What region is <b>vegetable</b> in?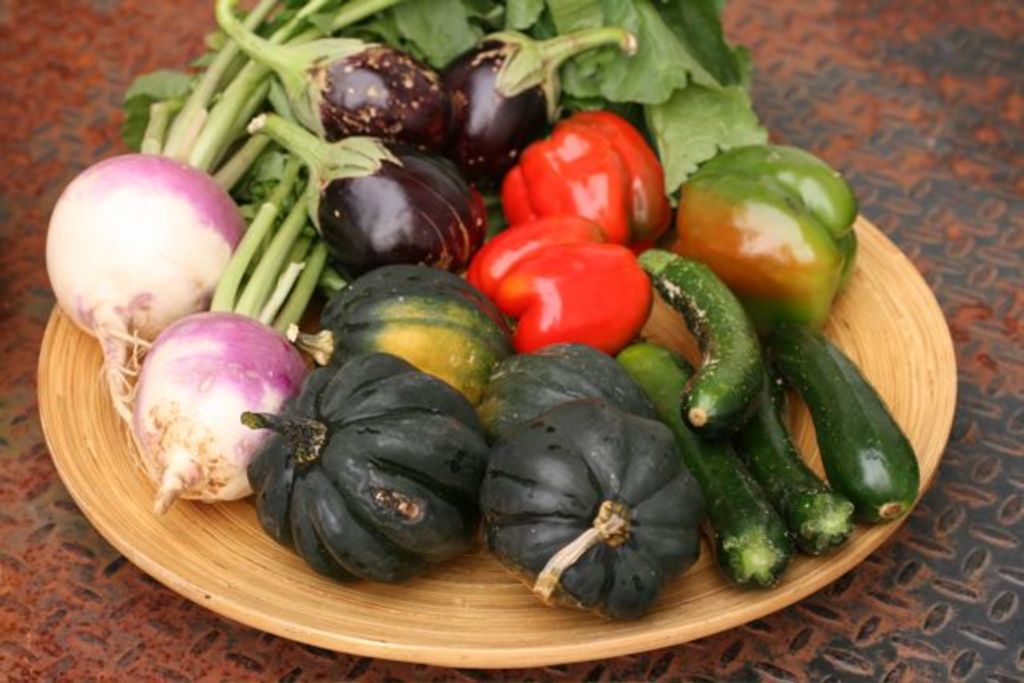
l=646, t=244, r=766, b=433.
